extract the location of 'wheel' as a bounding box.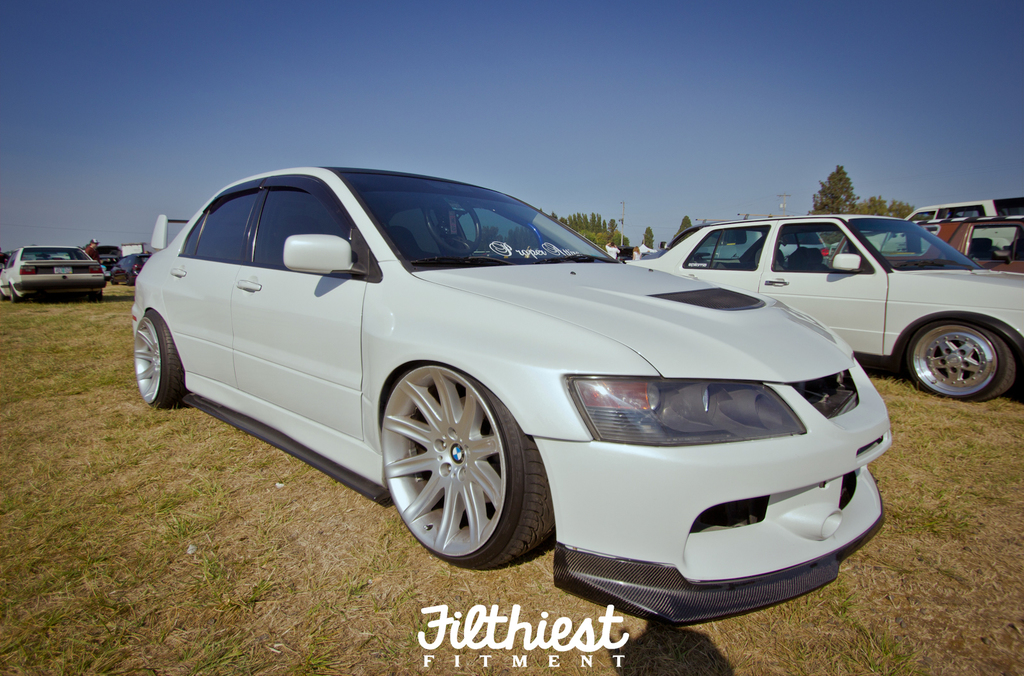
detection(110, 276, 120, 284).
